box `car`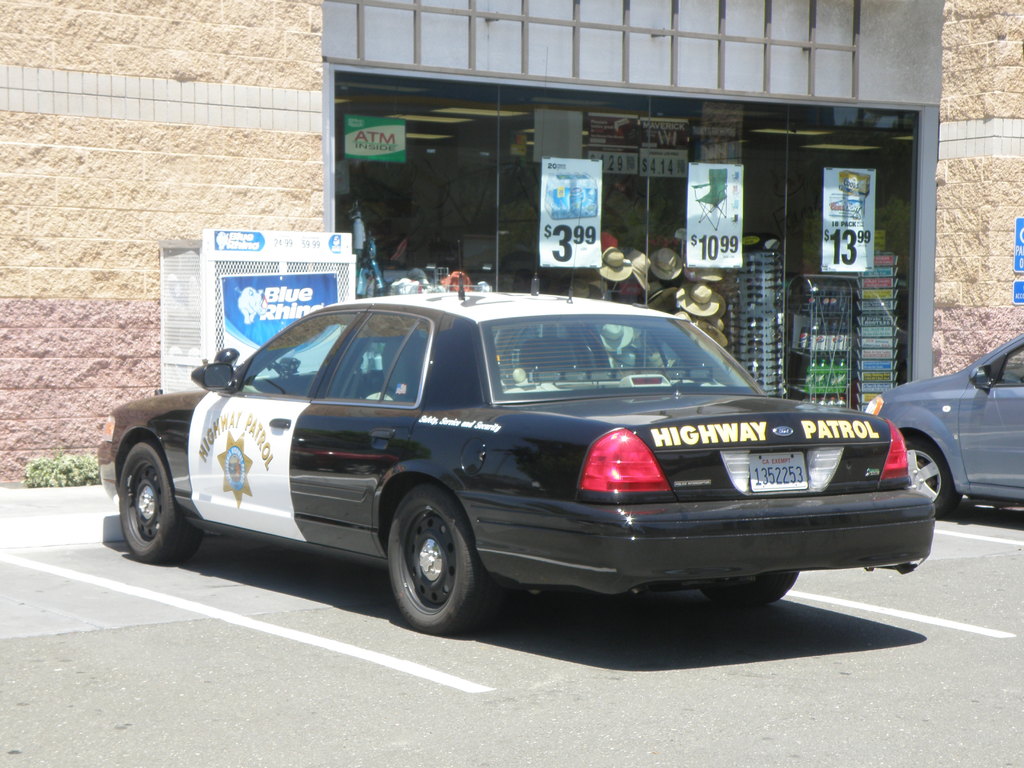
bbox=[99, 256, 933, 641]
